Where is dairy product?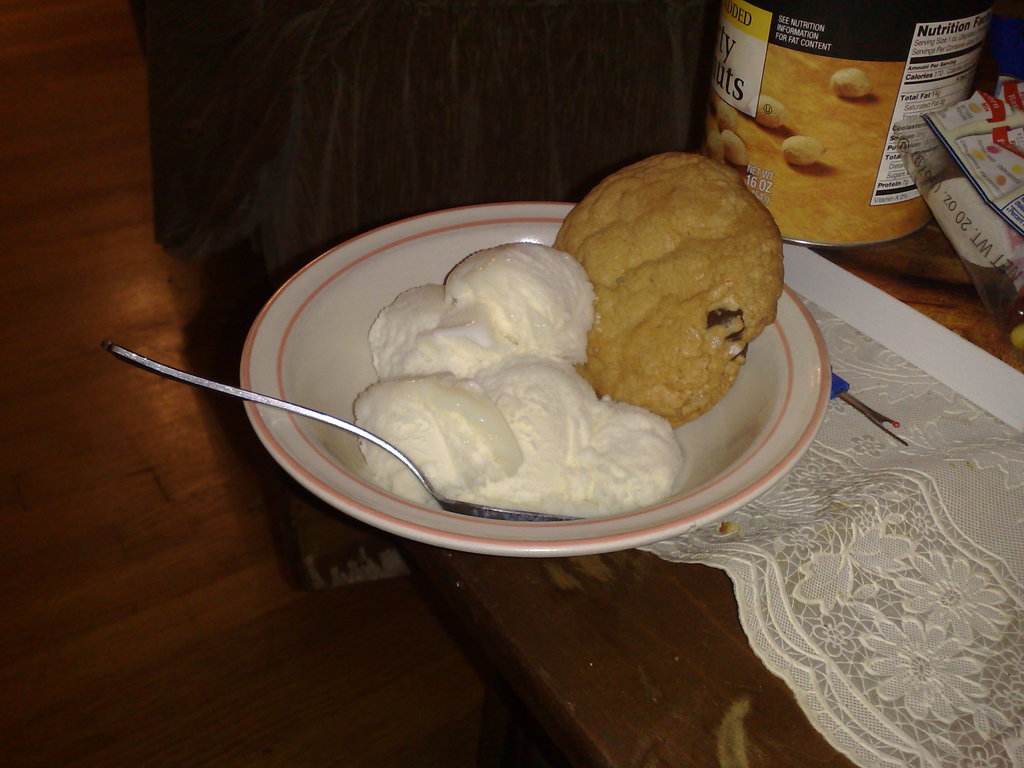
bbox=(317, 228, 718, 525).
